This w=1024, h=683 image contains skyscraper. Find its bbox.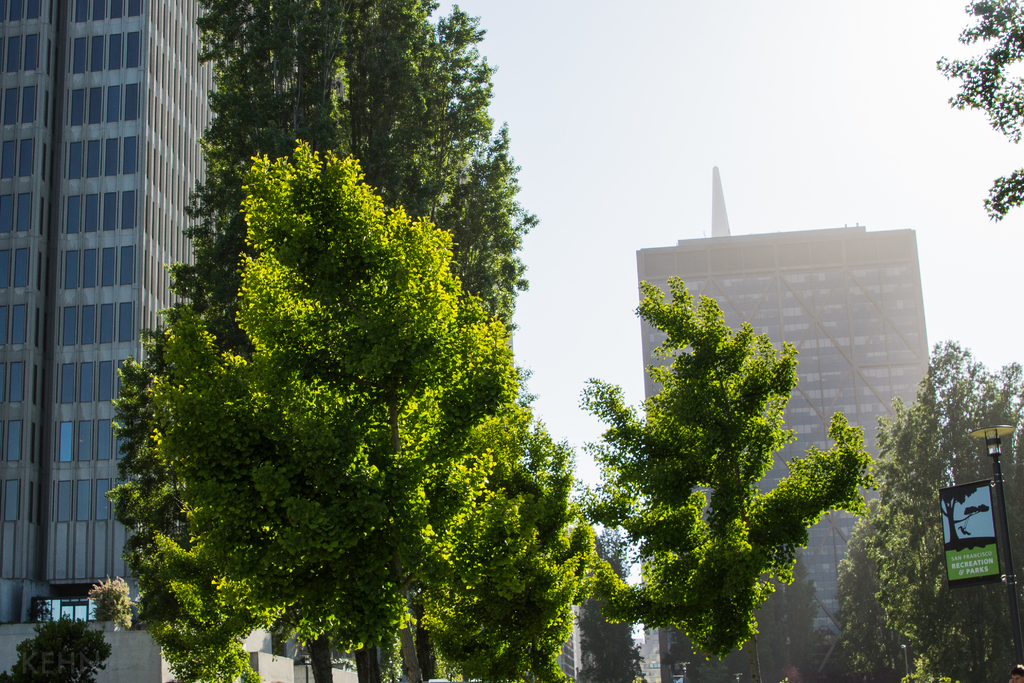
0/0/232/682.
